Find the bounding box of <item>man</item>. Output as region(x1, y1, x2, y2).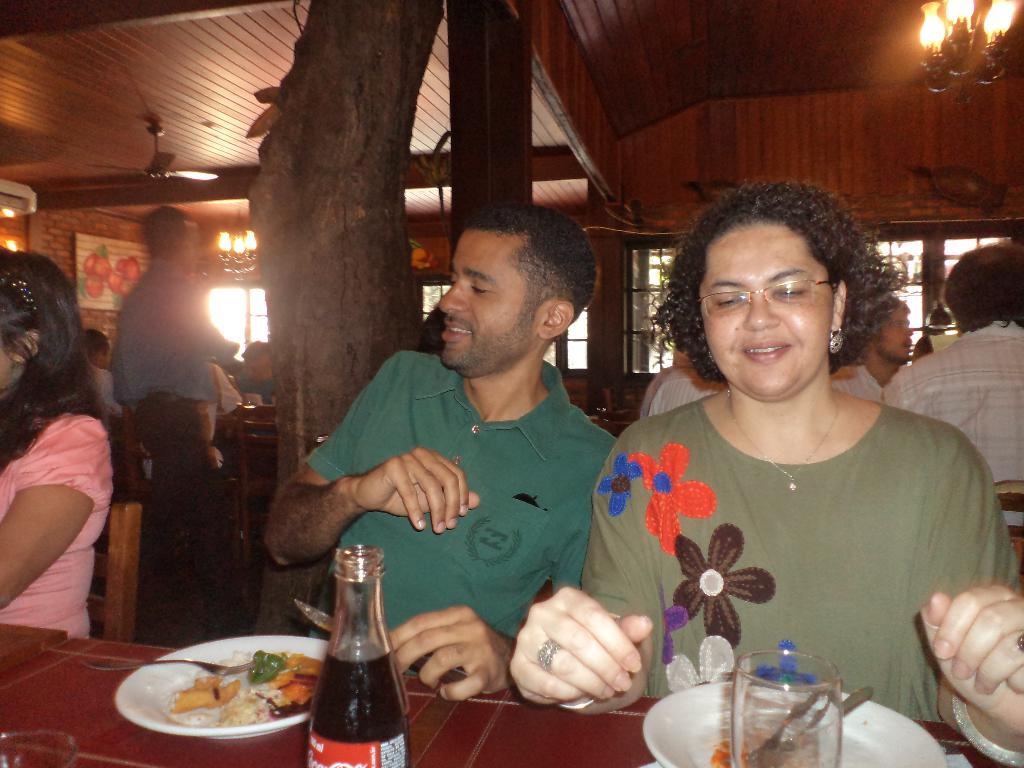
region(877, 241, 1023, 487).
